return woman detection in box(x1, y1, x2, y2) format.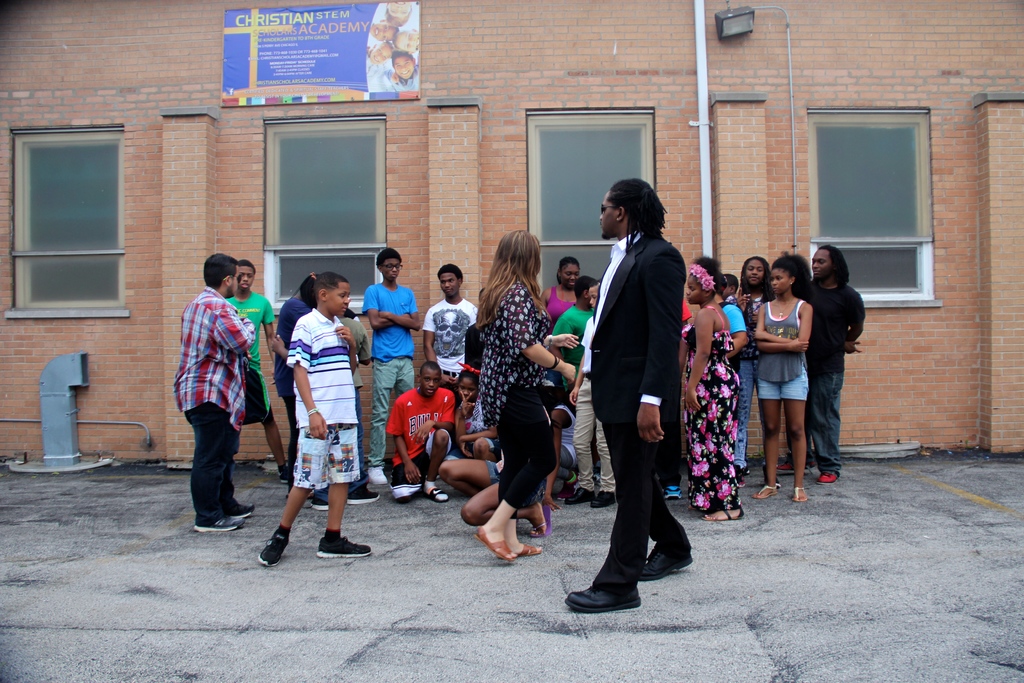
box(682, 258, 741, 522).
